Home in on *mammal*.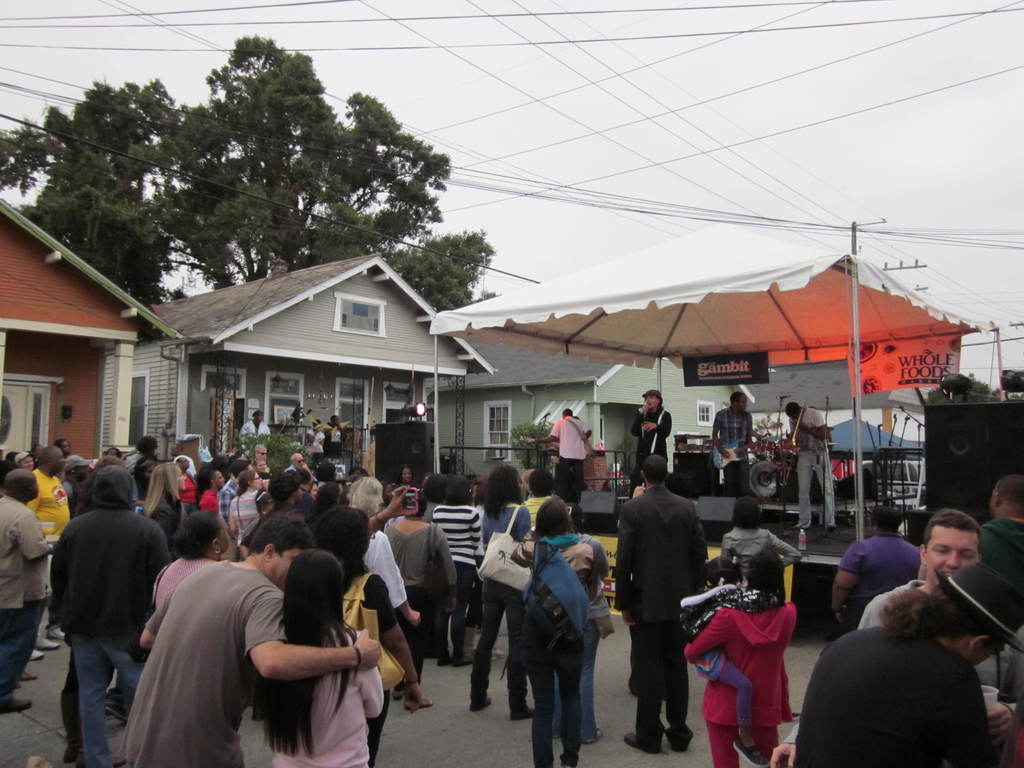
Homed in at crop(980, 475, 1023, 584).
